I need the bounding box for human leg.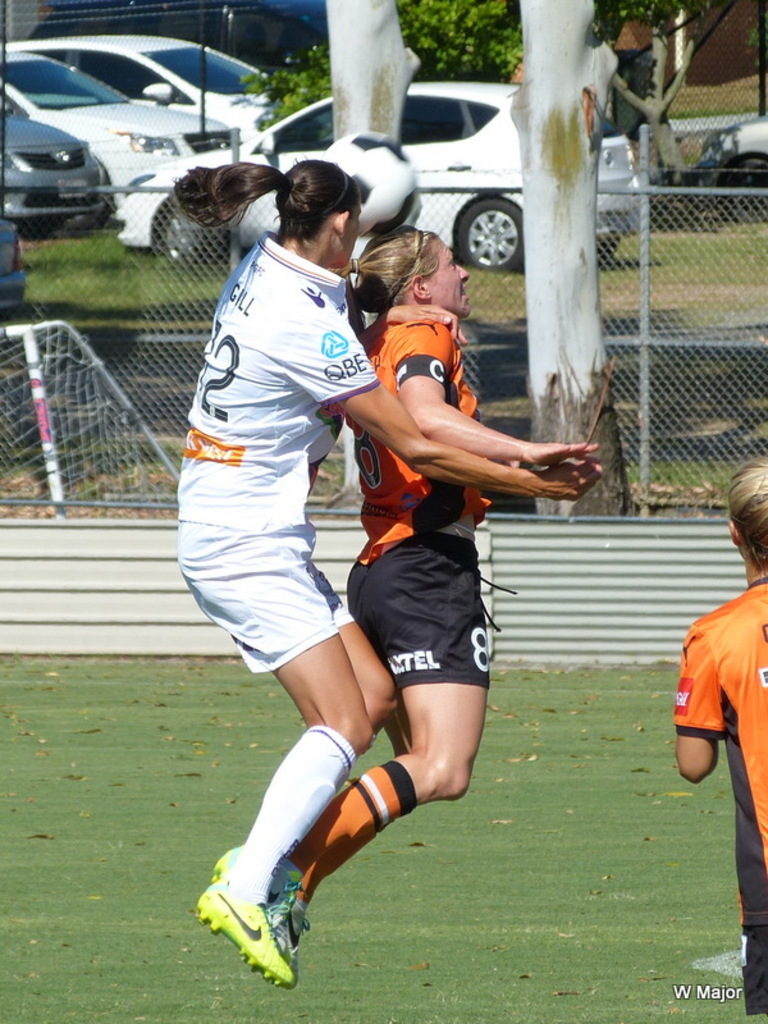
Here it is: crop(215, 562, 396, 938).
